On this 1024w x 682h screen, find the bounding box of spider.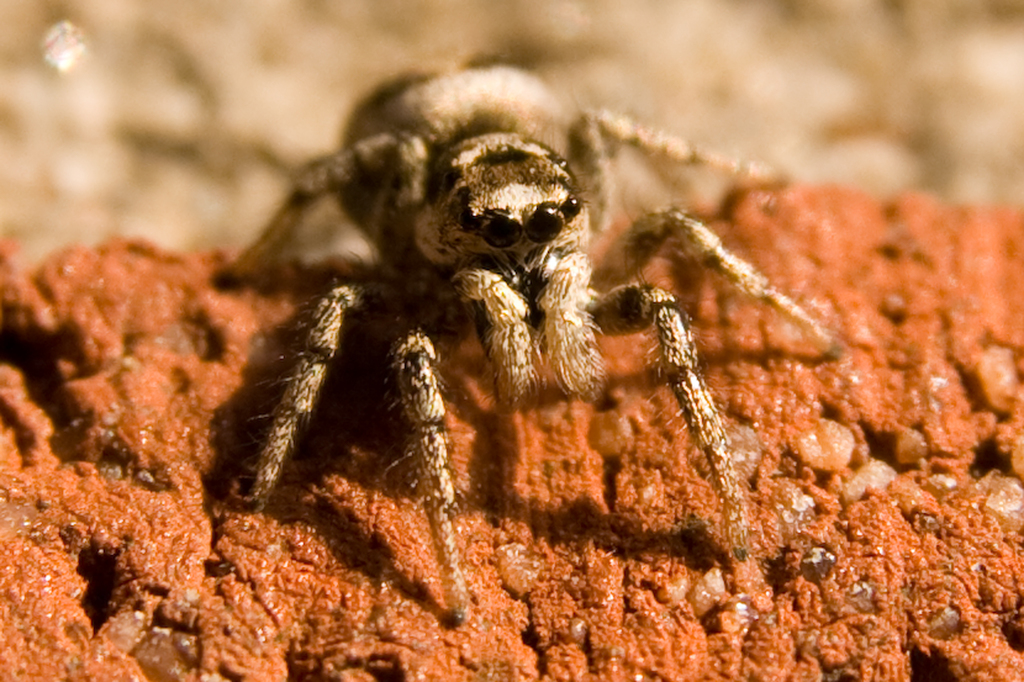
Bounding box: (209,44,847,621).
